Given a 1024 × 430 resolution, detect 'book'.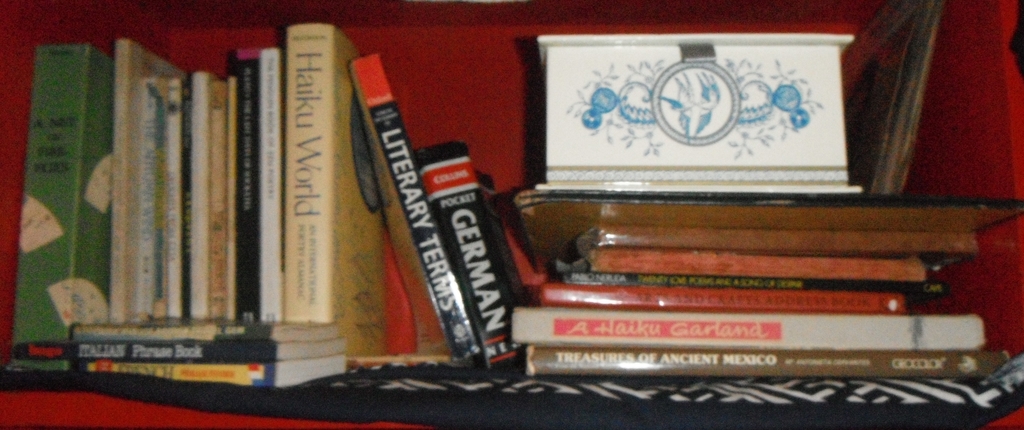
pyautogui.locateOnScreen(516, 349, 1005, 385).
